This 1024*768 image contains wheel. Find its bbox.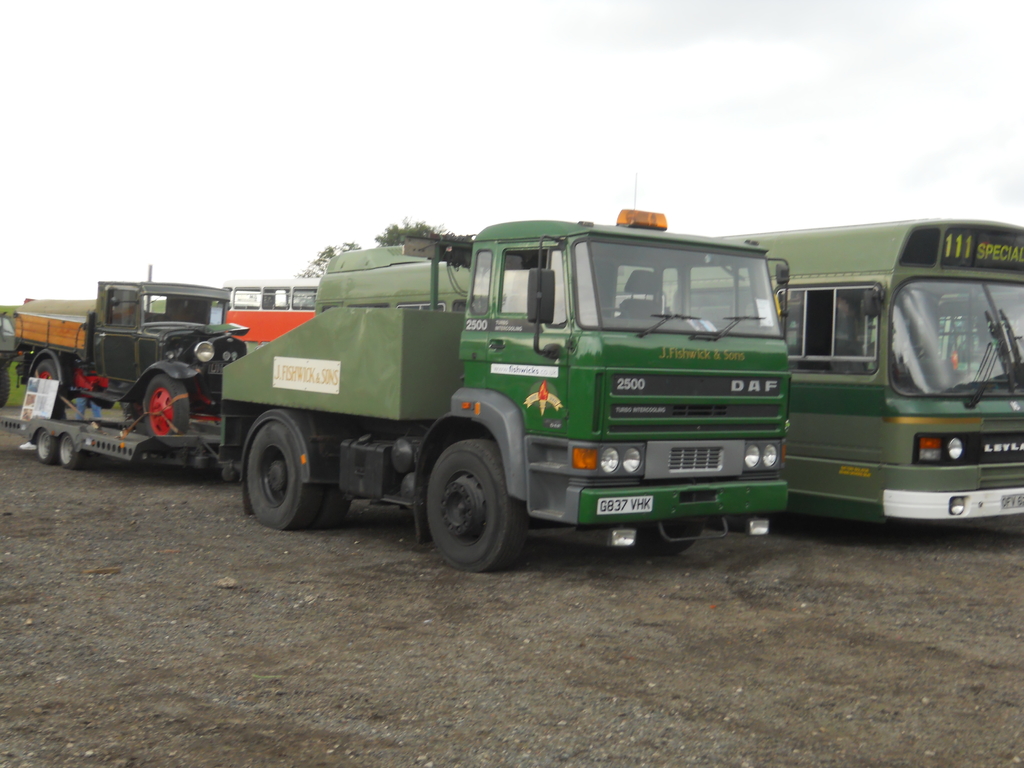
<bbox>419, 440, 528, 561</bbox>.
